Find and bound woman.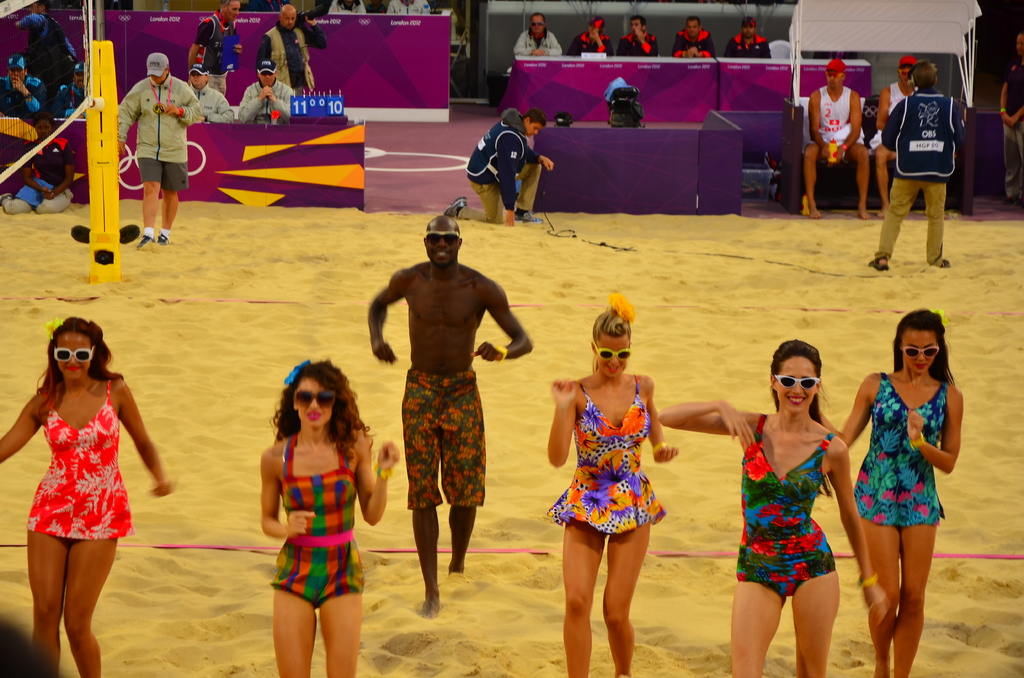
Bound: [13,321,147,645].
